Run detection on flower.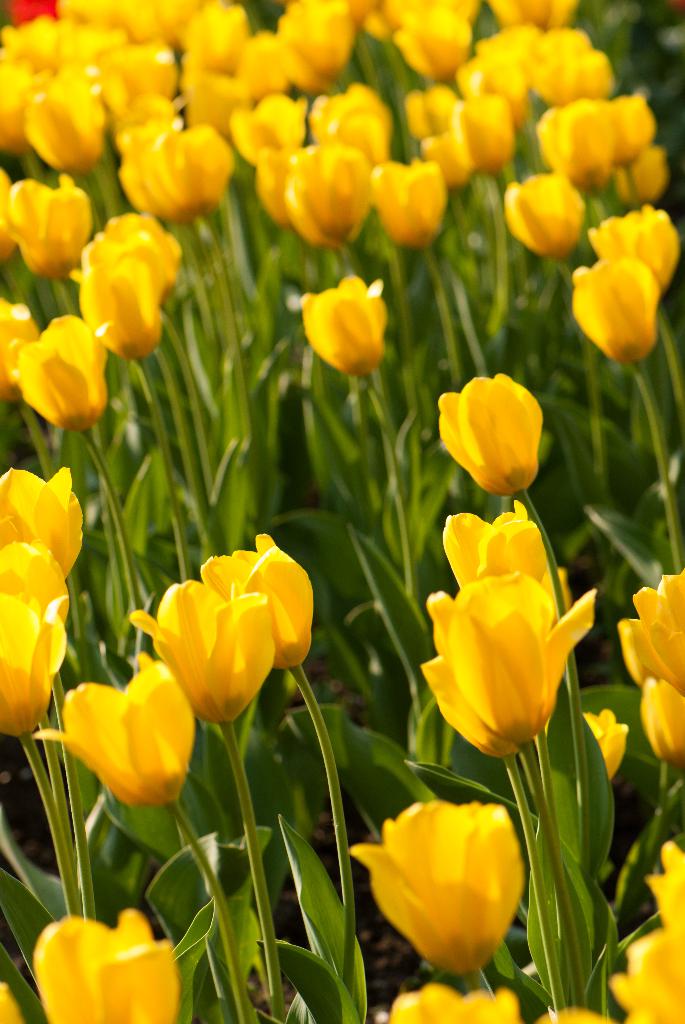
Result: 434/363/548/495.
